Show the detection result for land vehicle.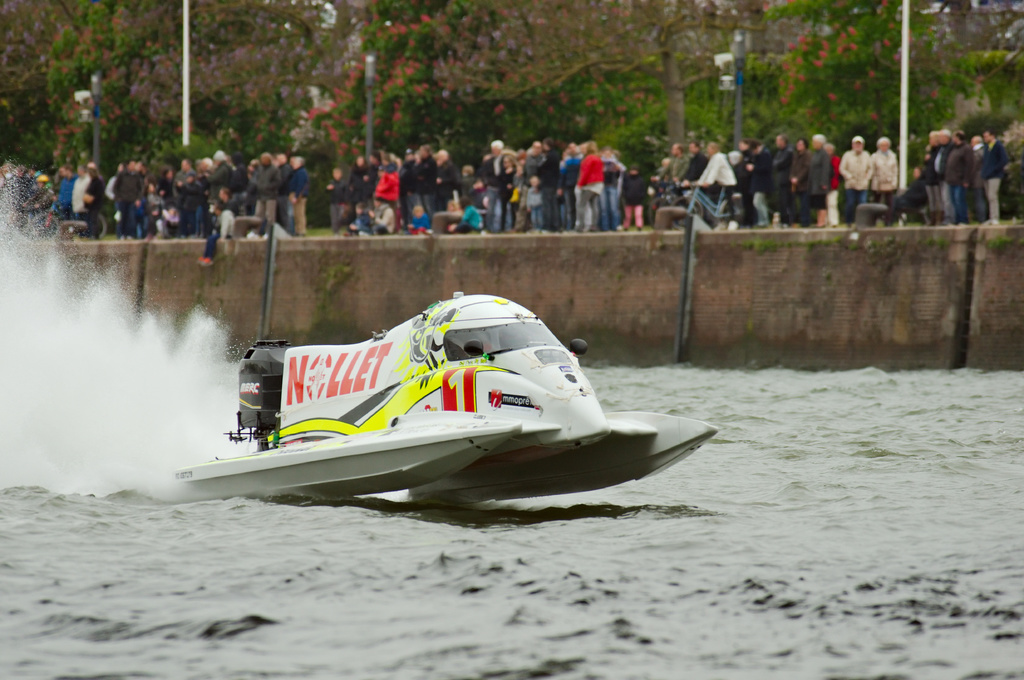
<bbox>33, 198, 104, 240</bbox>.
